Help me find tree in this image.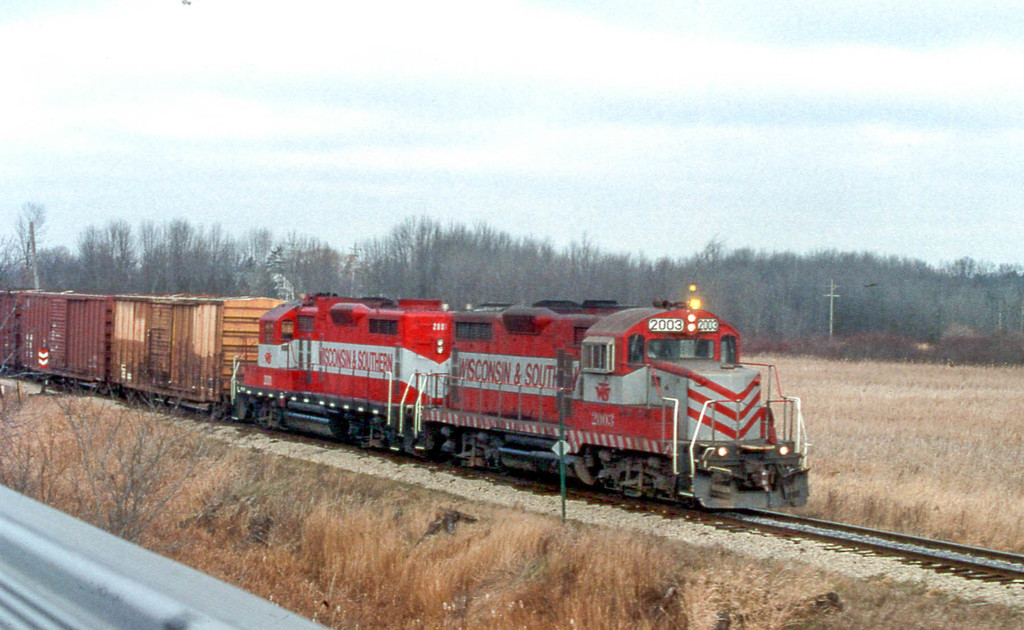
Found it: <box>6,196,56,287</box>.
